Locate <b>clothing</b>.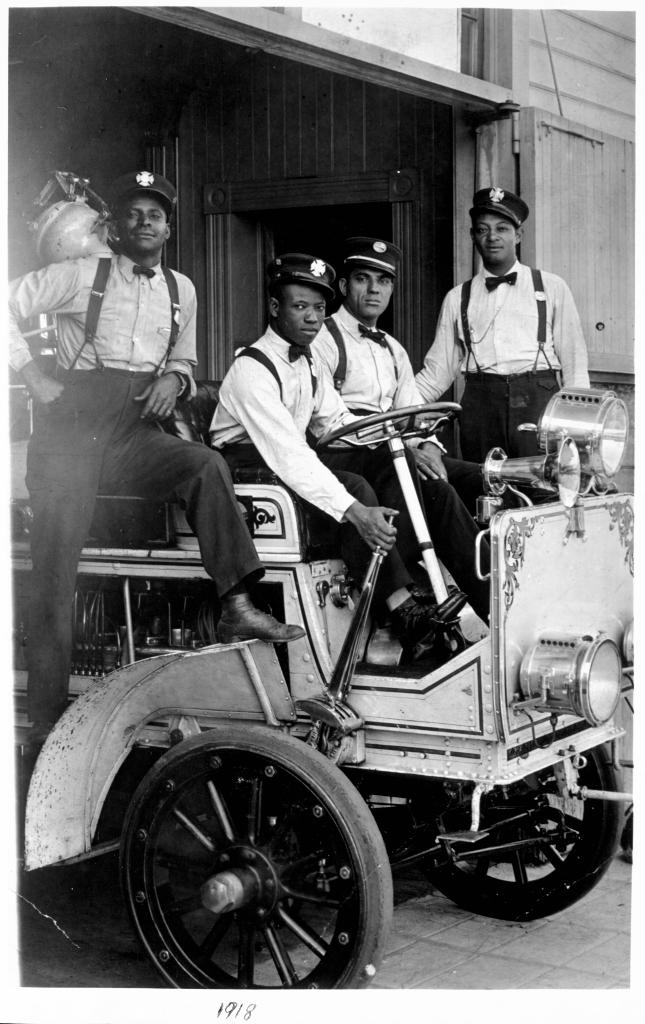
Bounding box: rect(310, 302, 493, 629).
